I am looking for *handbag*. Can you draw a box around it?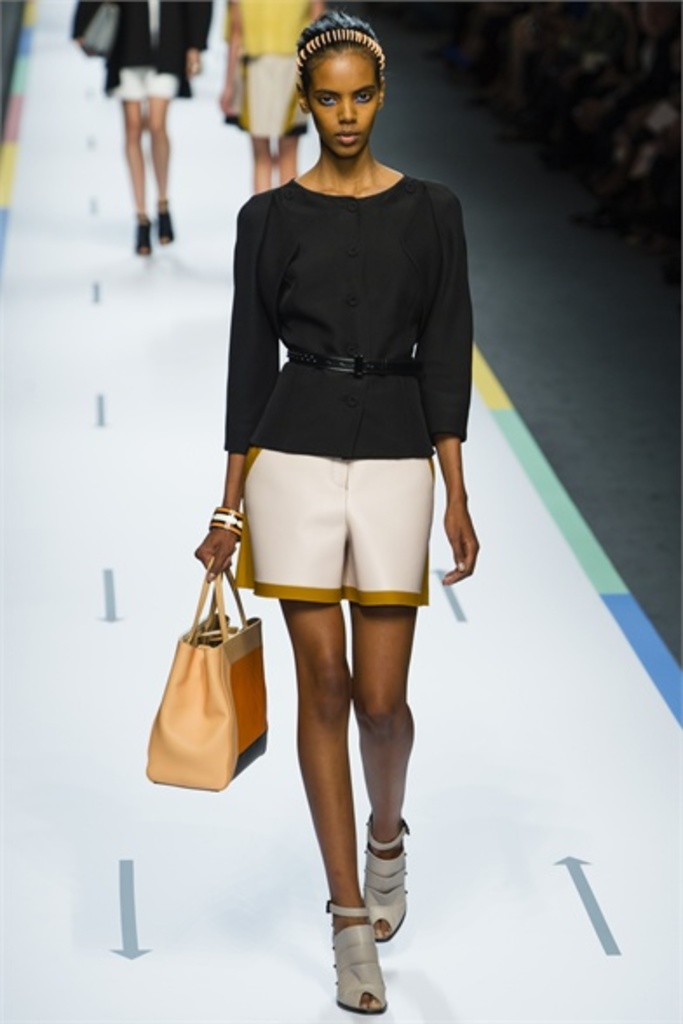
Sure, the bounding box is BBox(143, 559, 268, 791).
